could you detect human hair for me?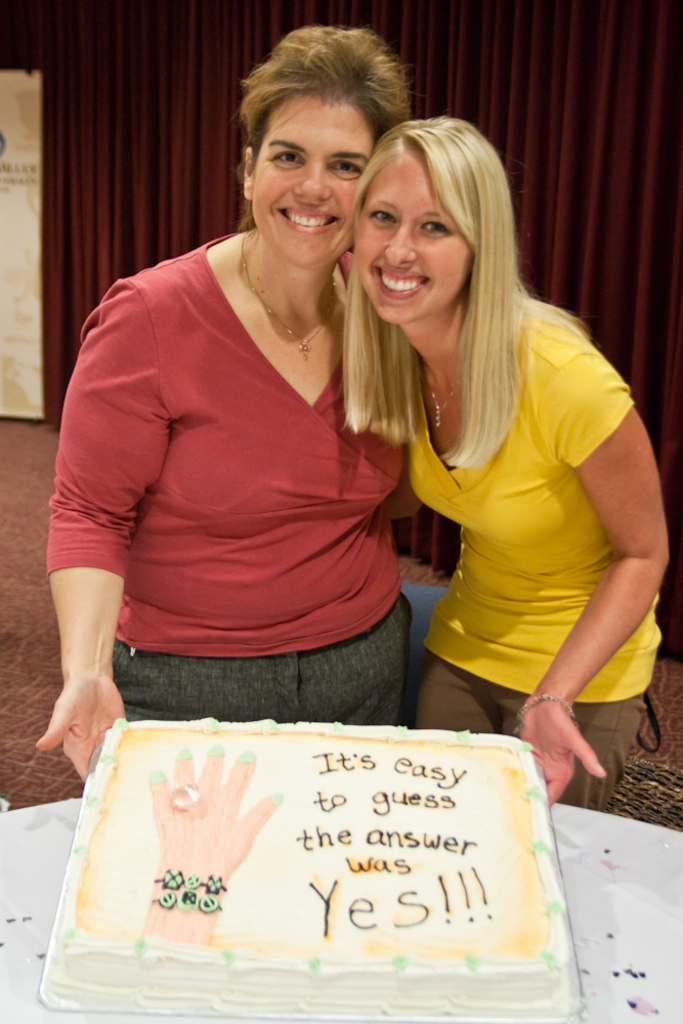
Detection result: bbox=(352, 87, 592, 490).
